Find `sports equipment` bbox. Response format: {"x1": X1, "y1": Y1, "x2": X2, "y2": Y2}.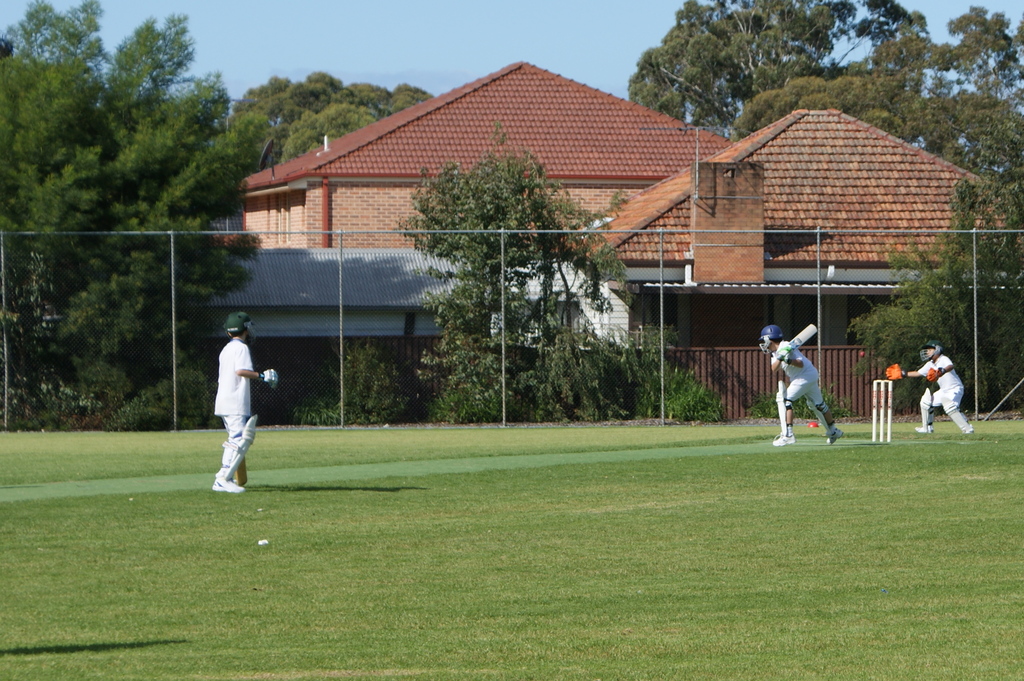
{"x1": 255, "y1": 367, "x2": 280, "y2": 388}.
